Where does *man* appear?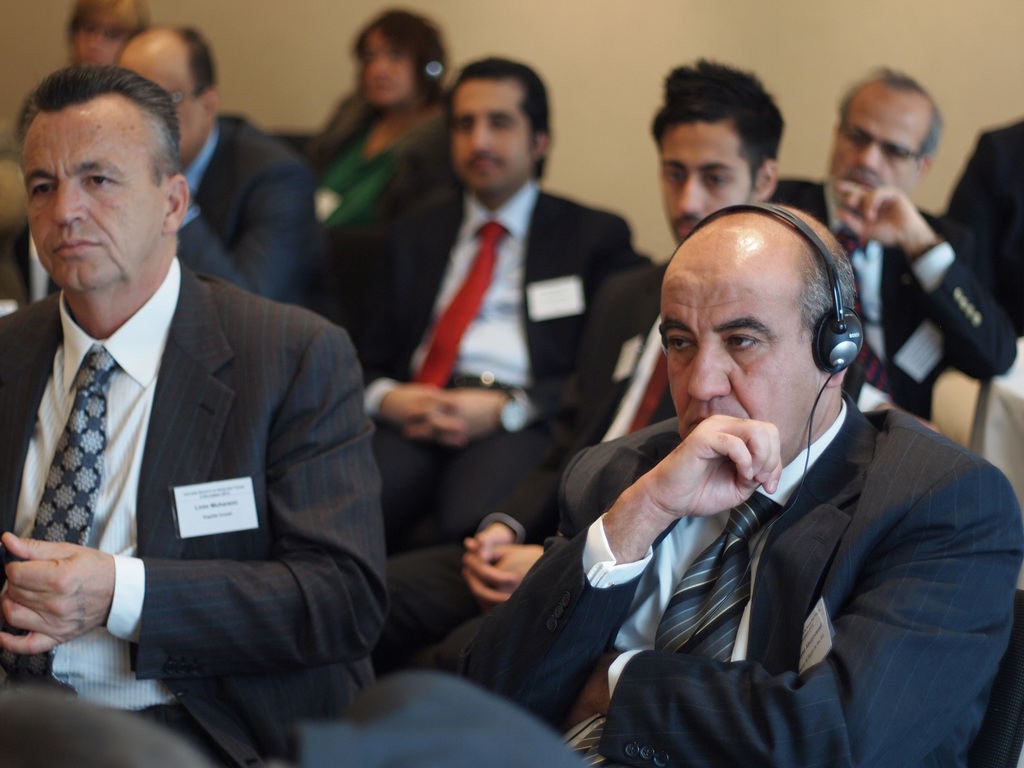
Appears at region(109, 26, 313, 312).
